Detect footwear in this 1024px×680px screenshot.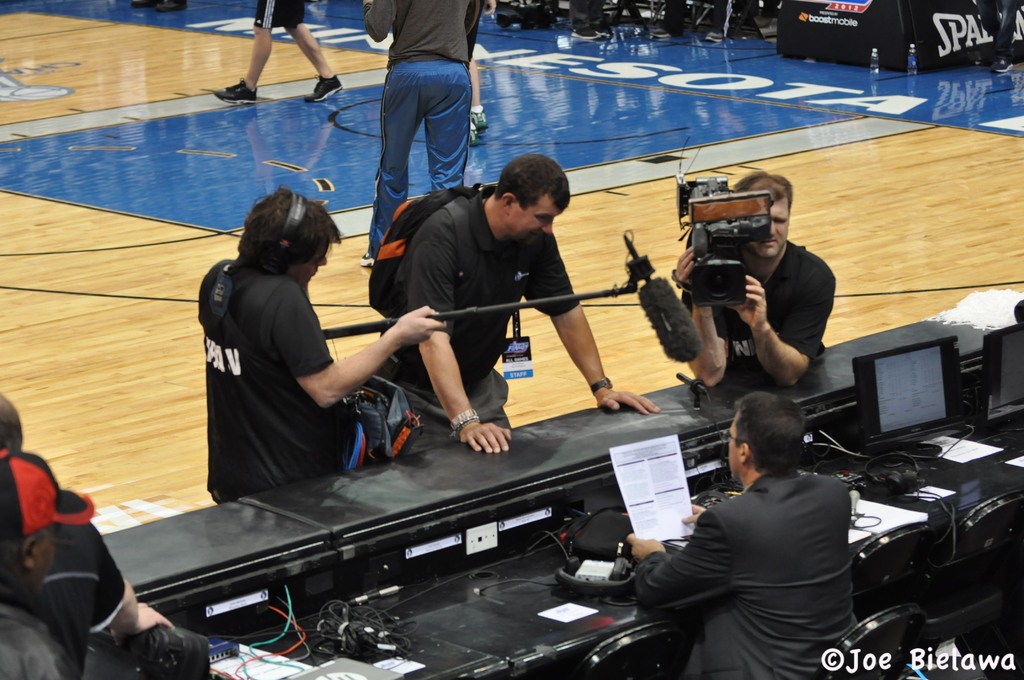
Detection: 471/107/489/137.
